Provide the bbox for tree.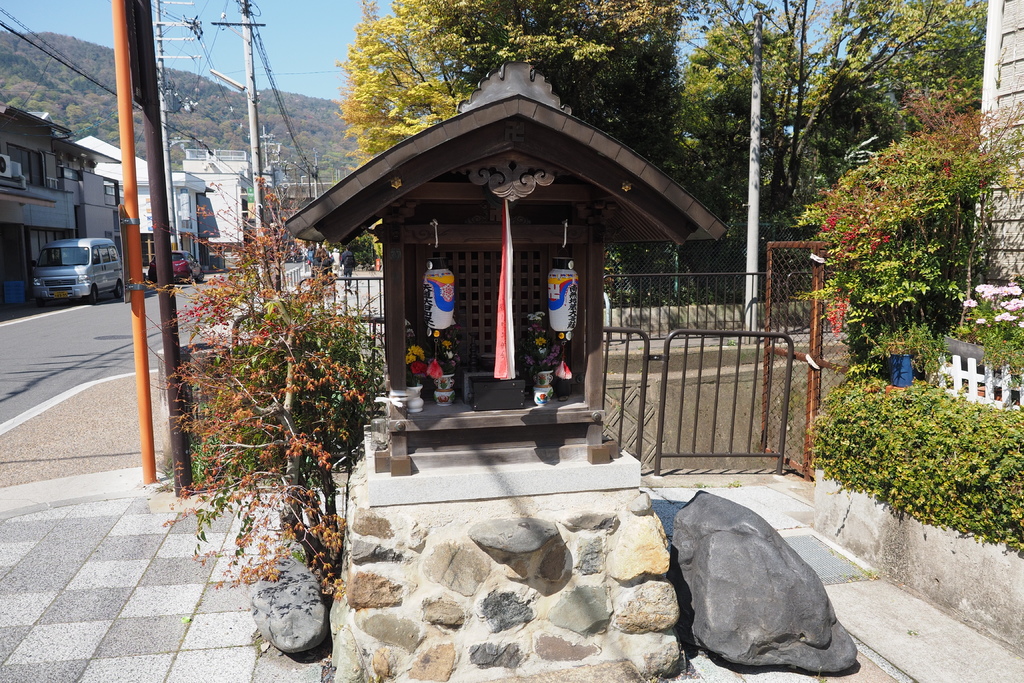
locate(163, 204, 366, 641).
